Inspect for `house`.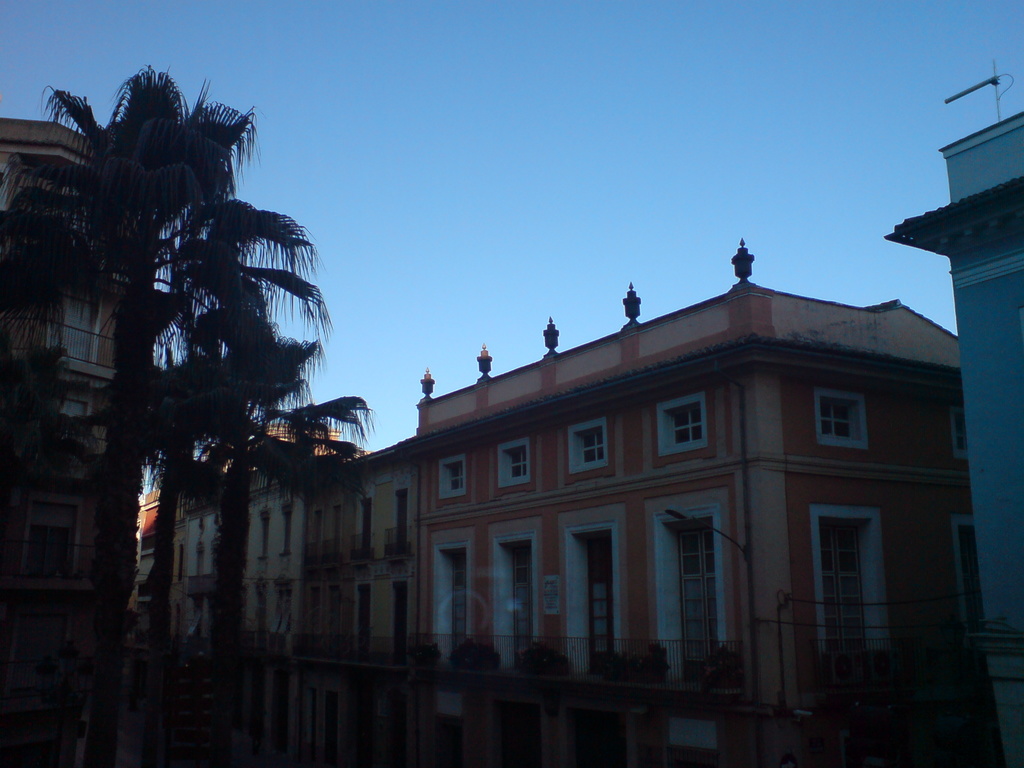
Inspection: region(128, 422, 424, 668).
